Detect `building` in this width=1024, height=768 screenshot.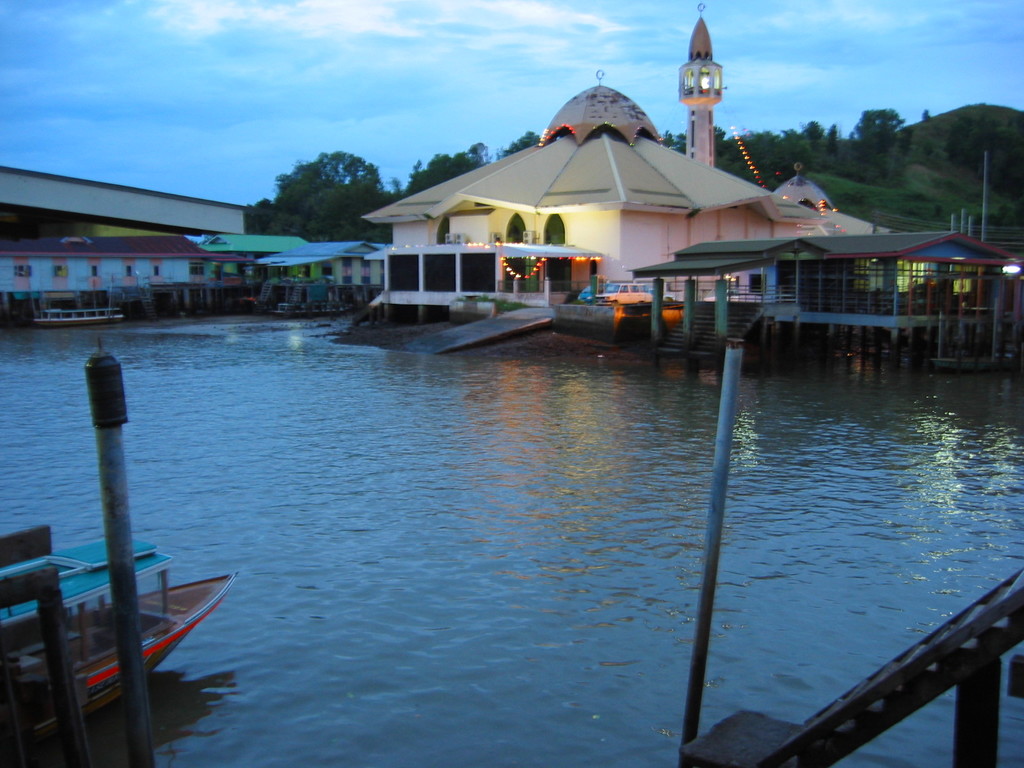
Detection: detection(0, 238, 392, 310).
